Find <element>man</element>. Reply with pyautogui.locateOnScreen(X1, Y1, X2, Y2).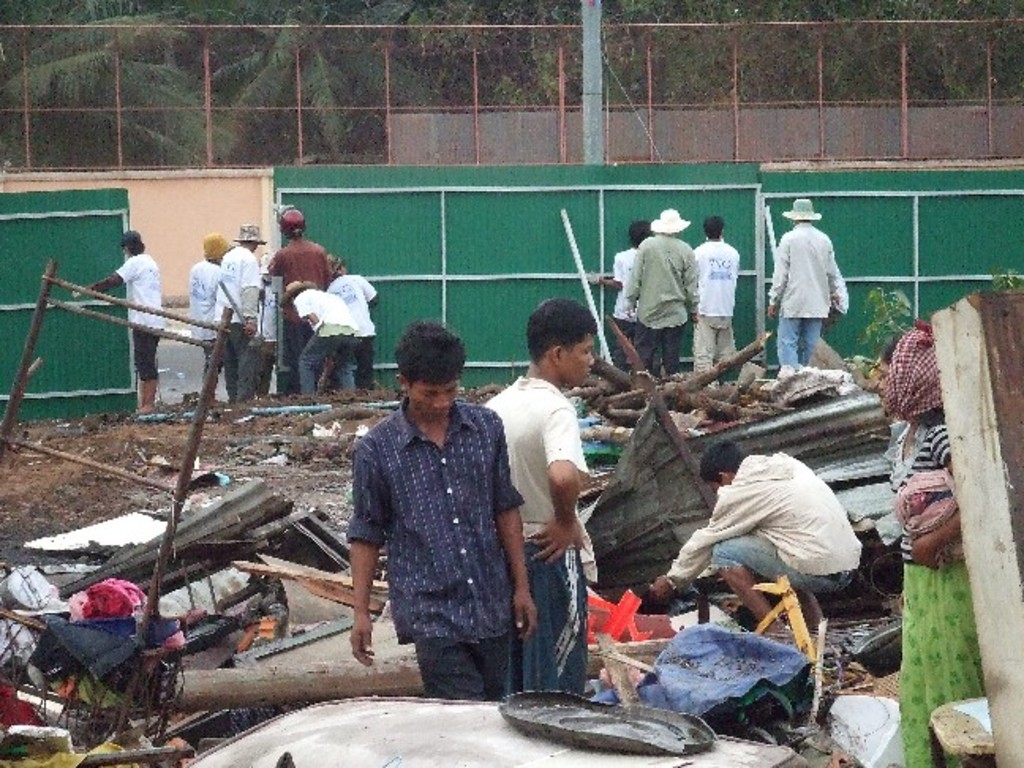
pyautogui.locateOnScreen(651, 438, 863, 637).
